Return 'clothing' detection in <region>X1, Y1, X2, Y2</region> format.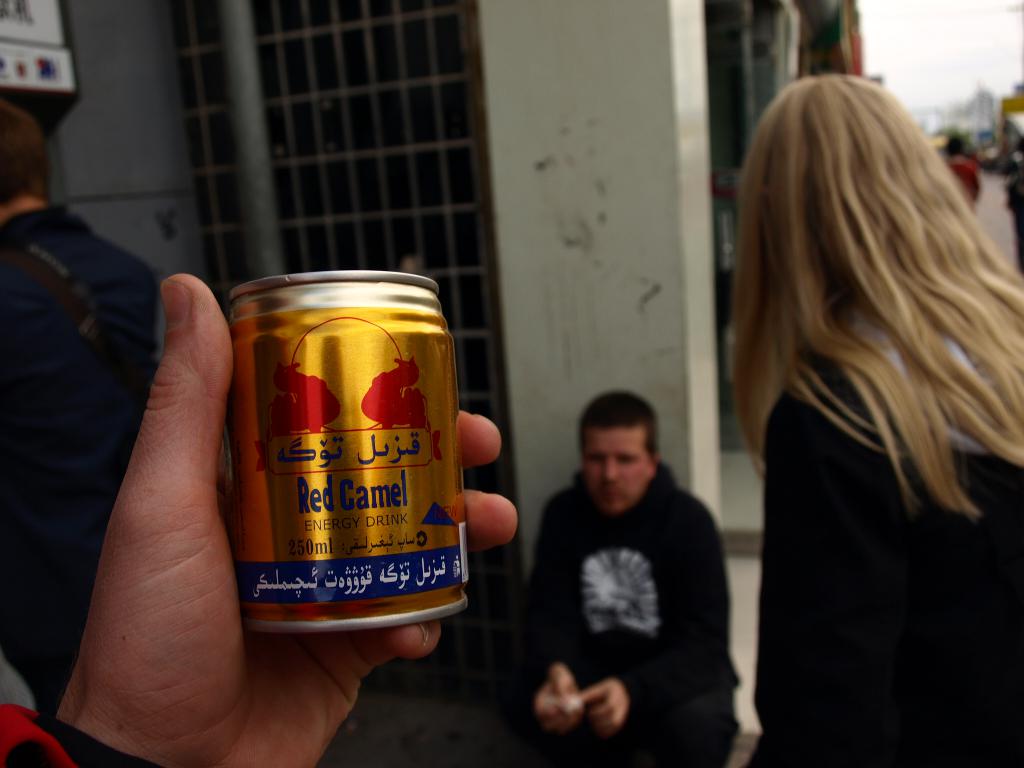
<region>507, 396, 735, 746</region>.
